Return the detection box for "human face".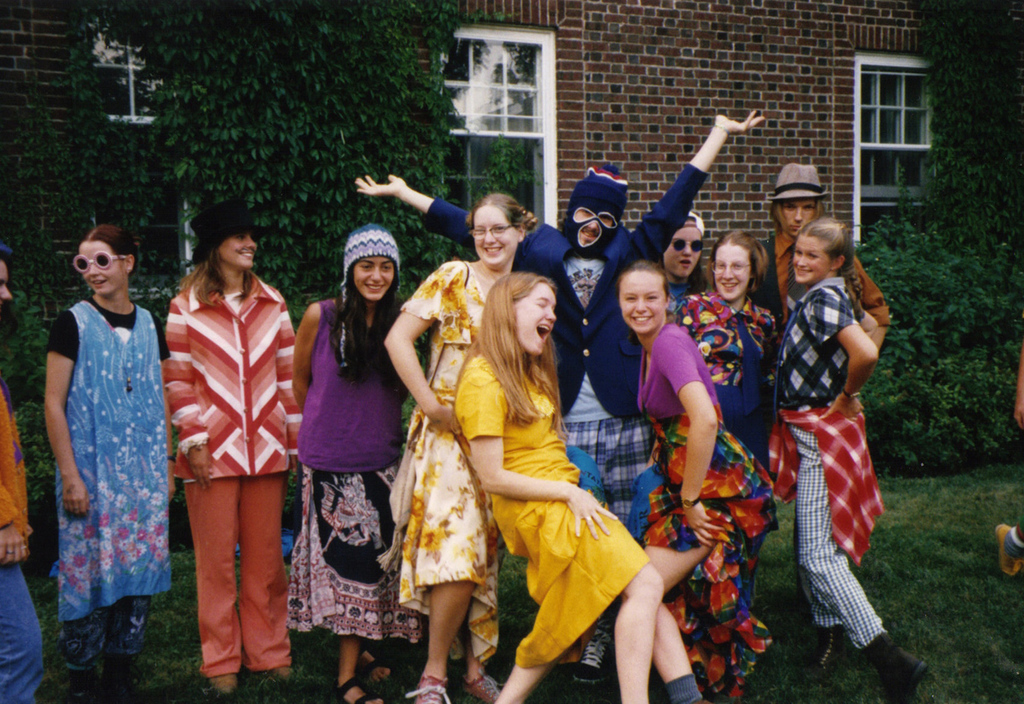
714 243 747 299.
